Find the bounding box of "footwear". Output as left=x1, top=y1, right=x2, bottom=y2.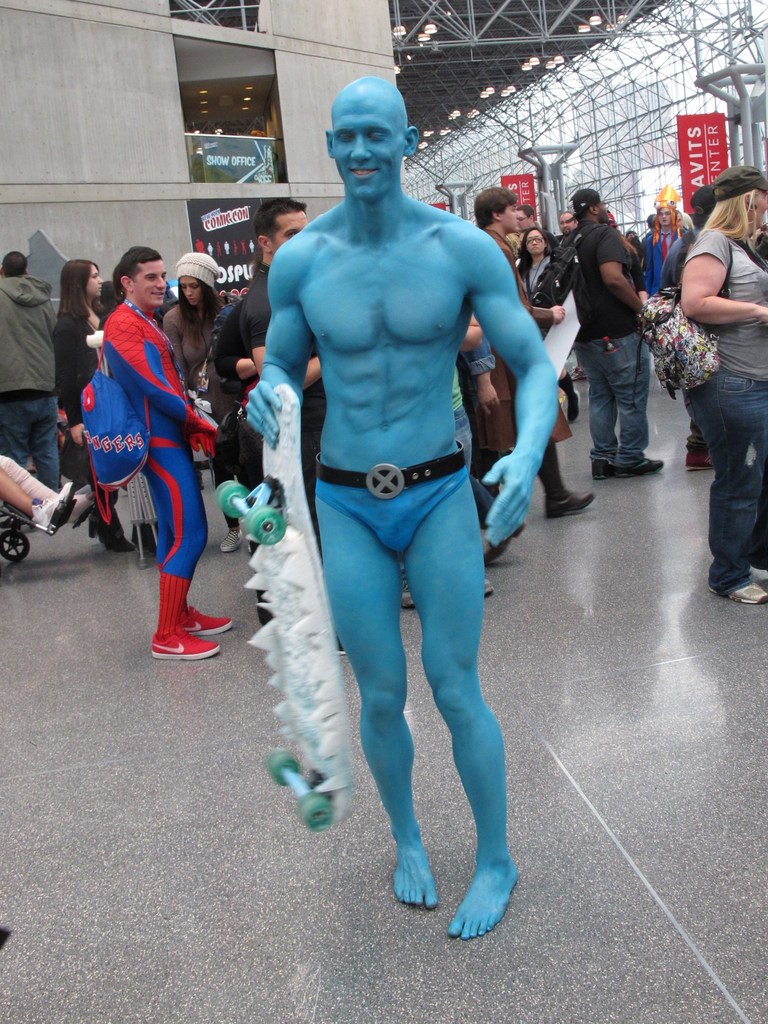
left=482, top=526, right=522, bottom=568.
